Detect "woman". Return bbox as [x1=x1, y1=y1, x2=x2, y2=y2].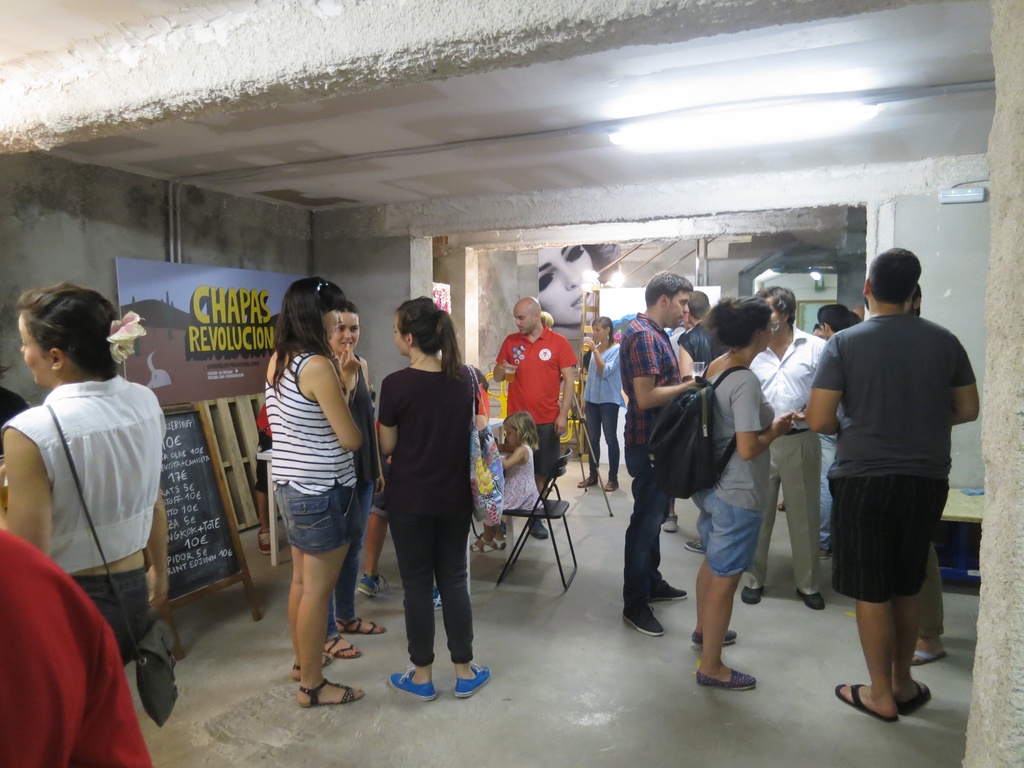
[x1=321, y1=300, x2=391, y2=661].
